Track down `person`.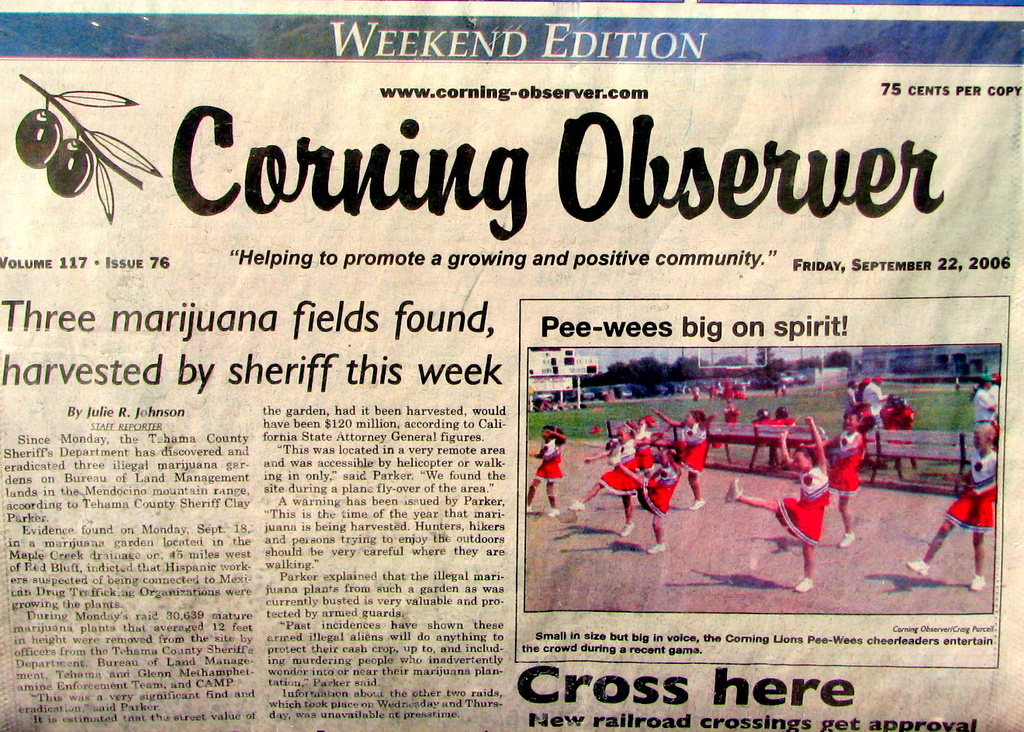
Tracked to left=842, top=383, right=865, bottom=434.
